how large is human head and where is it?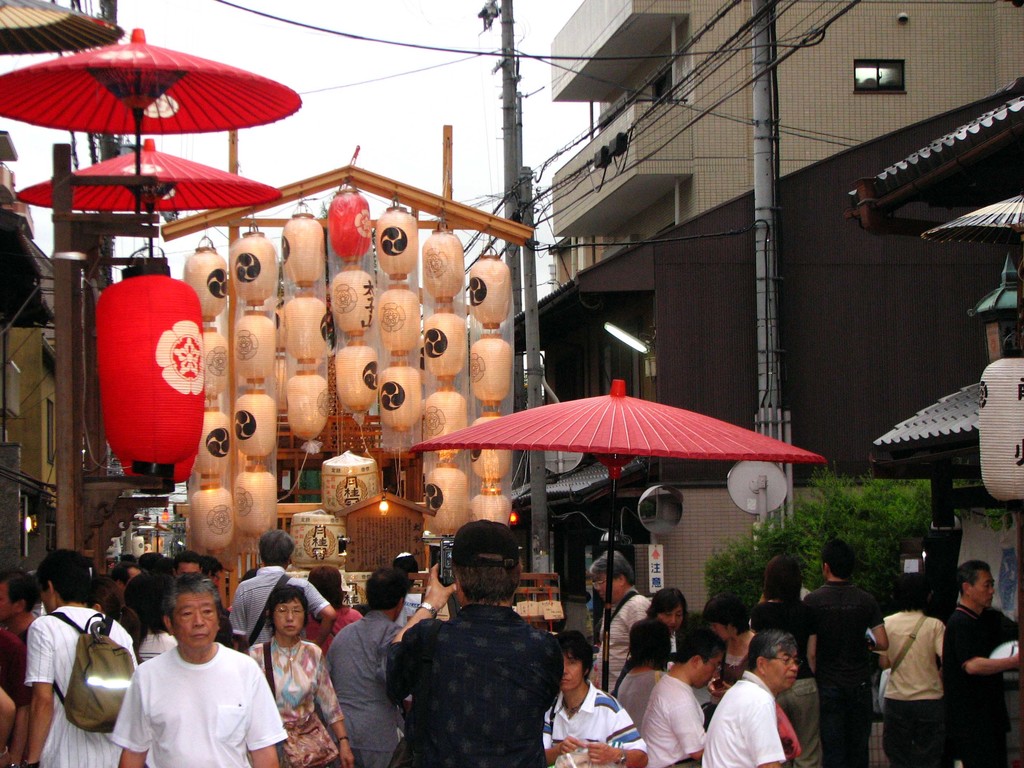
Bounding box: 127:569:170:619.
